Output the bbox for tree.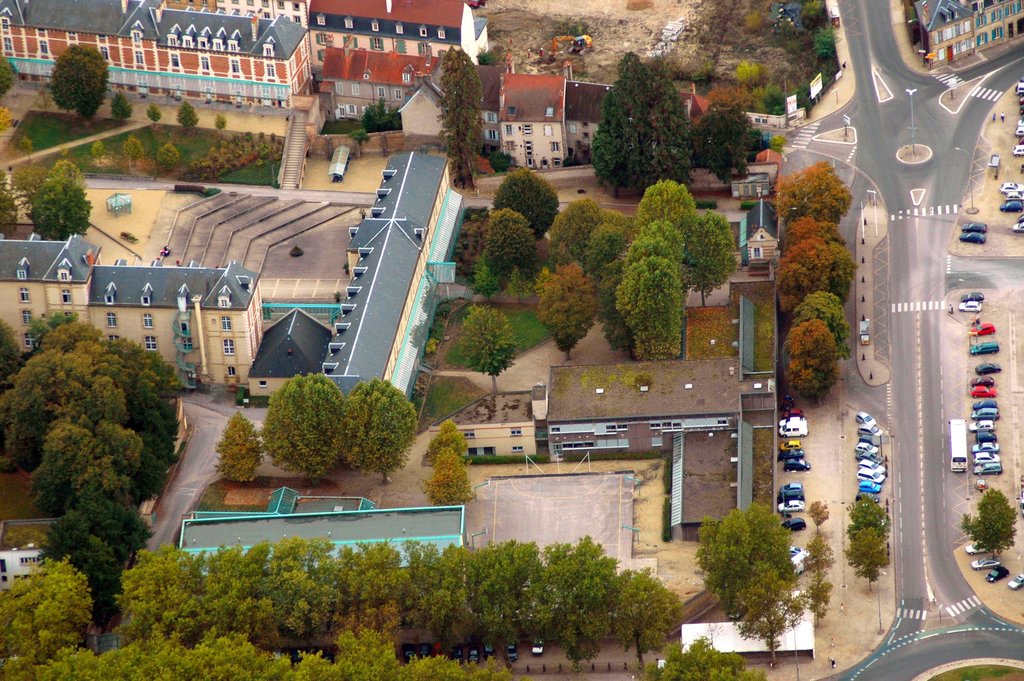
{"left": 739, "top": 571, "right": 803, "bottom": 661}.
